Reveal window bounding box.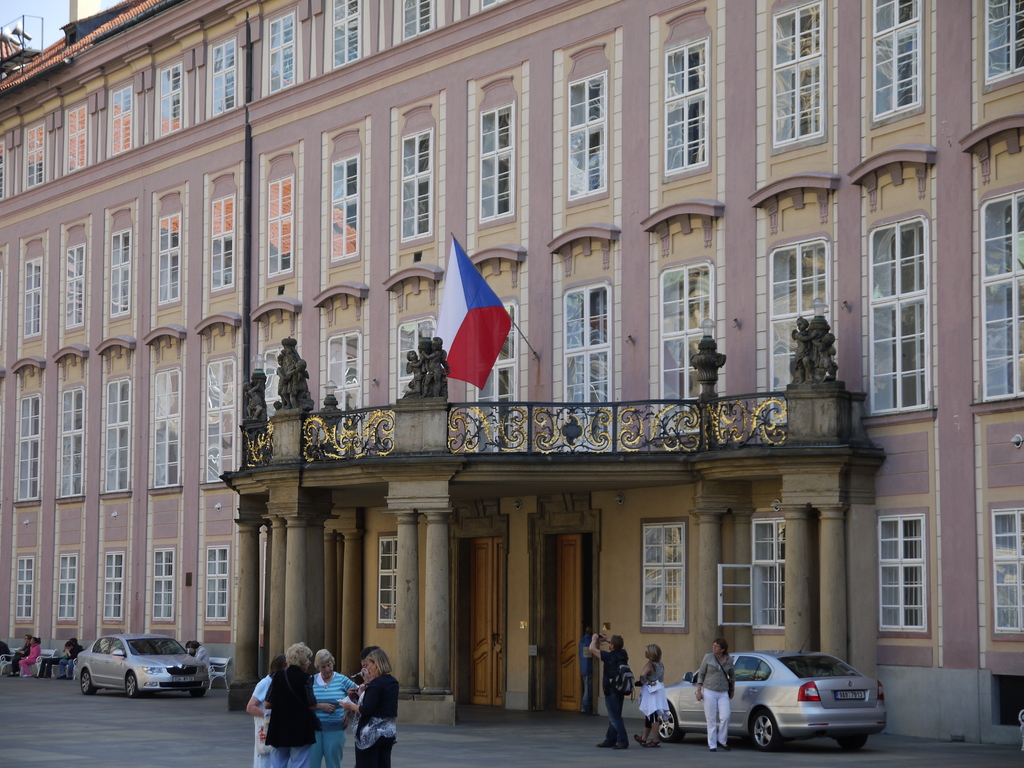
Revealed: 159/60/186/142.
